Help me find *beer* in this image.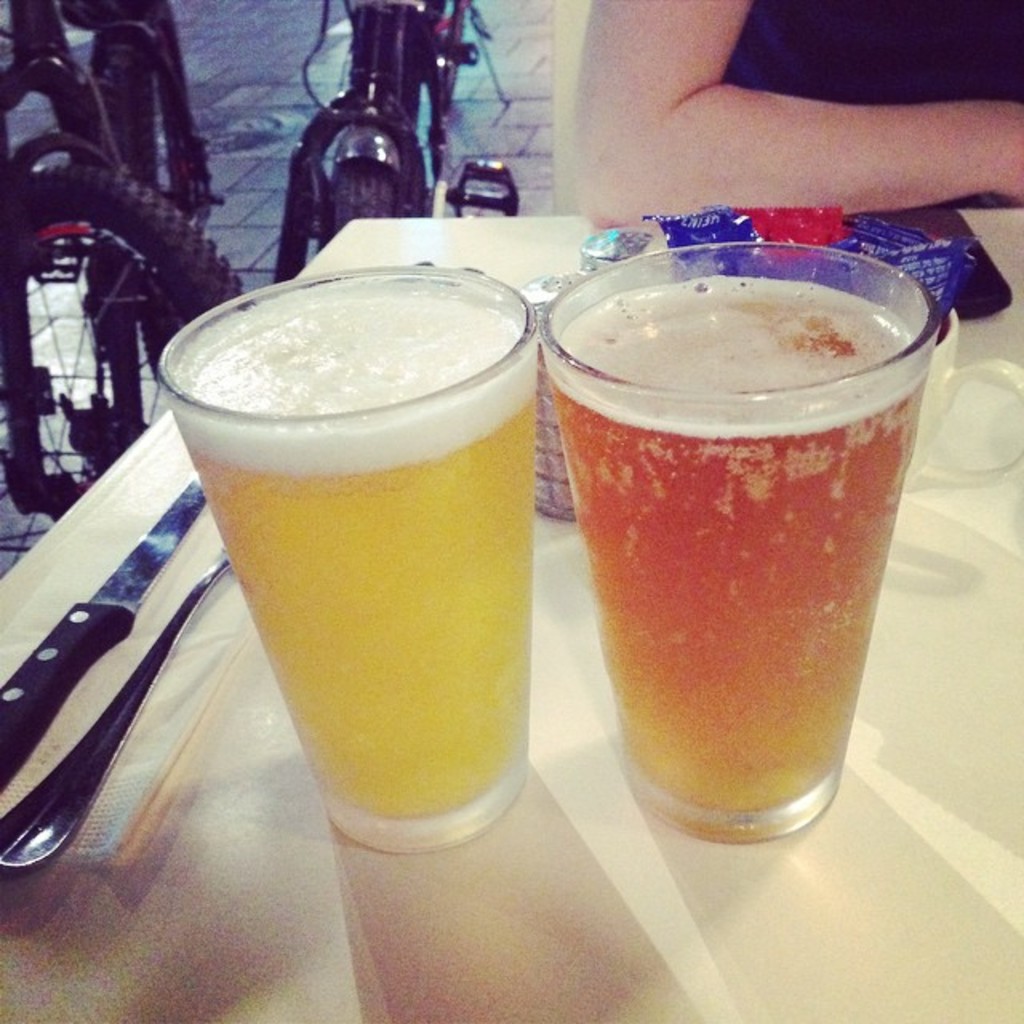
Found it: <box>541,272,923,835</box>.
